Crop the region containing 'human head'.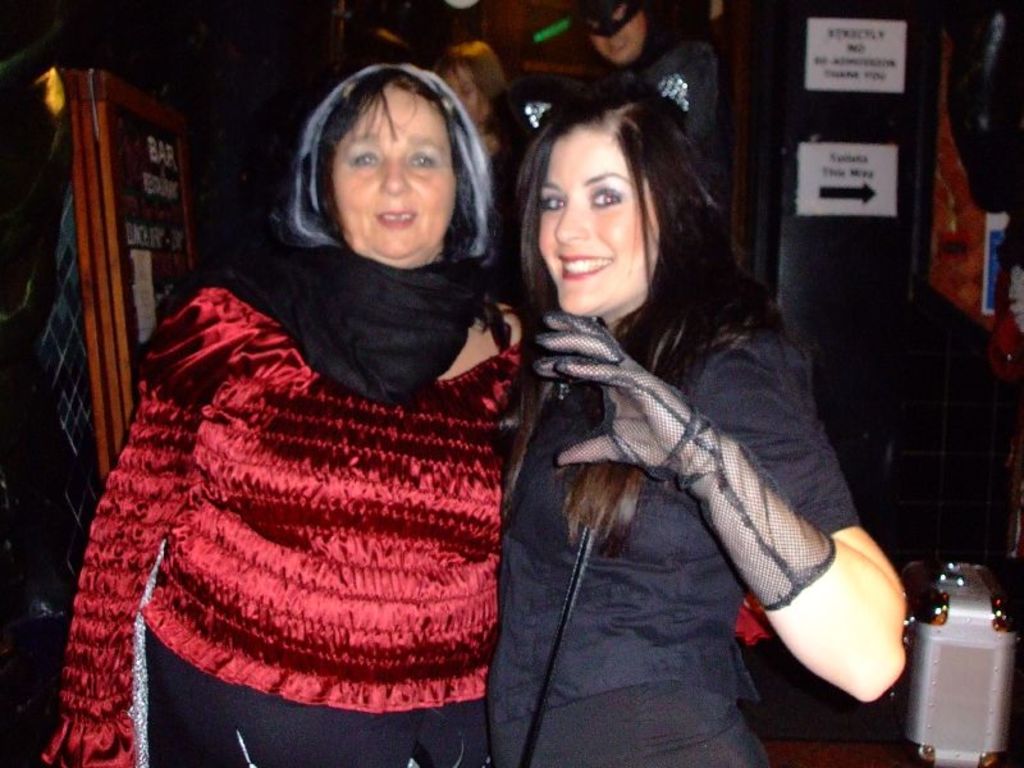
Crop region: crop(580, 0, 646, 67).
